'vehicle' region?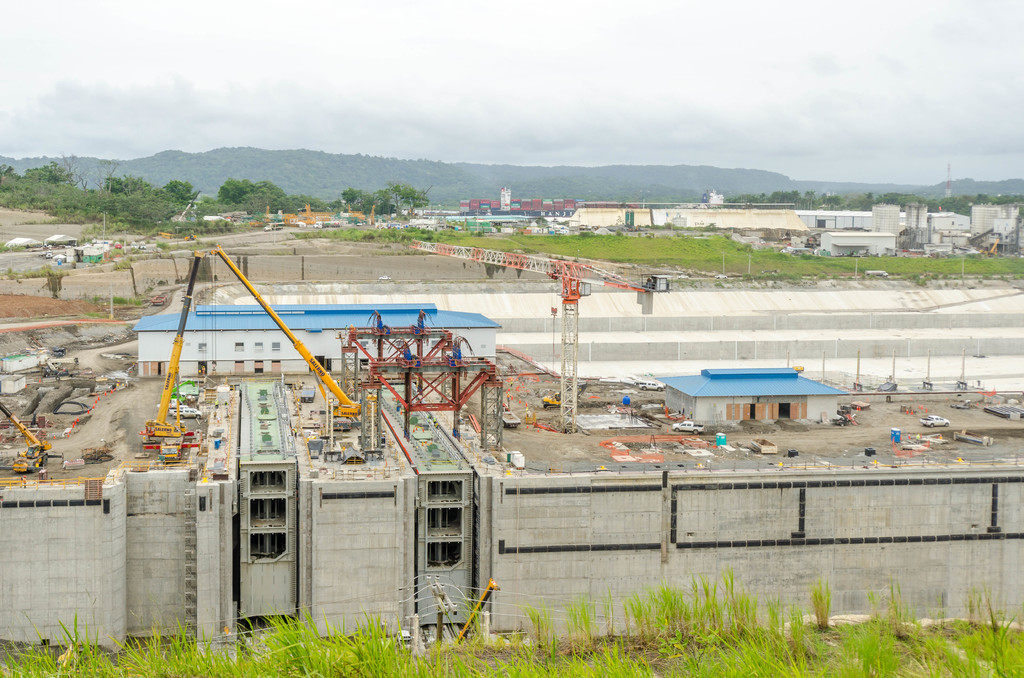
region(544, 385, 561, 409)
